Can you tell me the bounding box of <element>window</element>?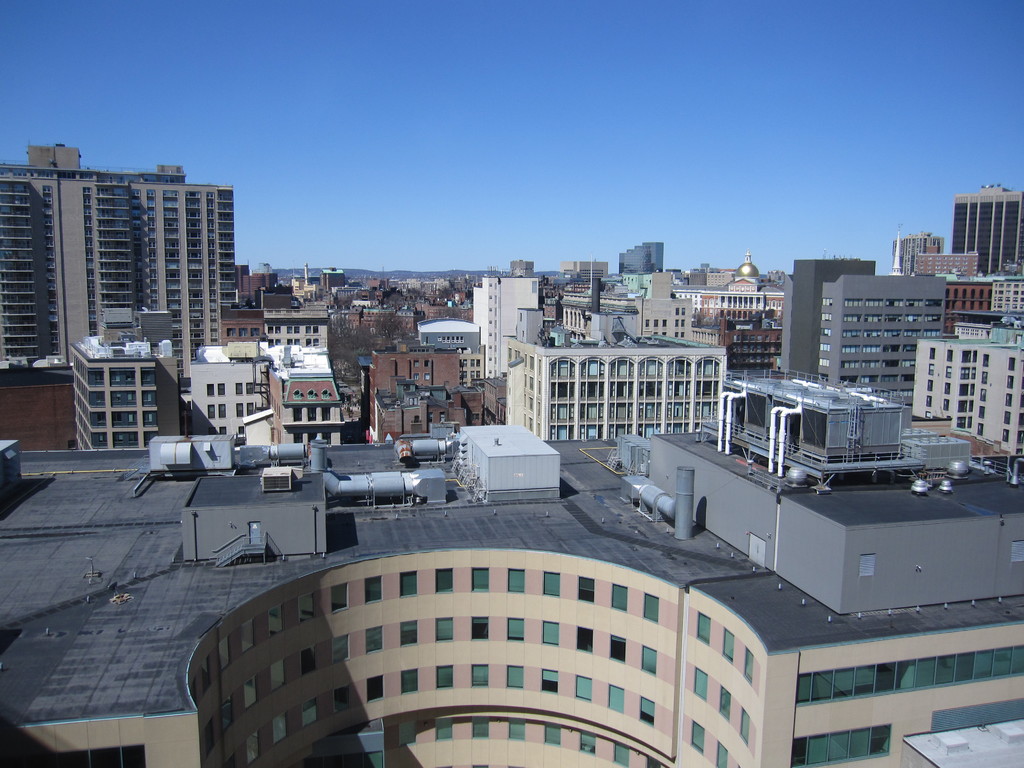
region(975, 350, 977, 362).
